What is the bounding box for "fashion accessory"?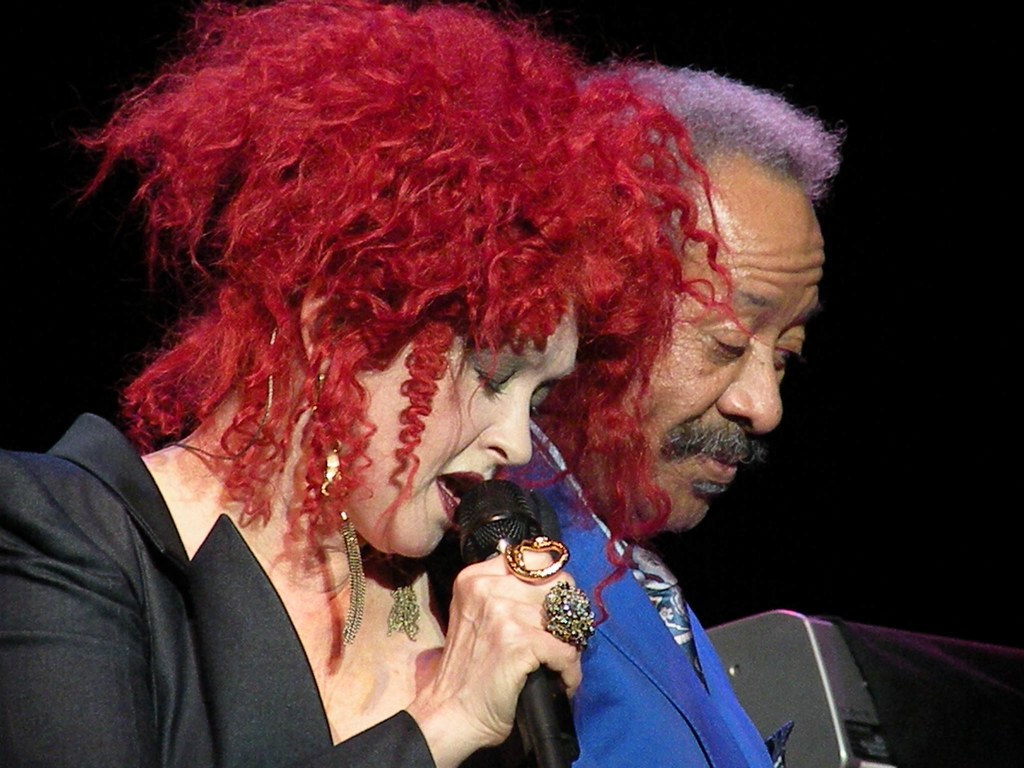
left=321, top=371, right=342, bottom=500.
